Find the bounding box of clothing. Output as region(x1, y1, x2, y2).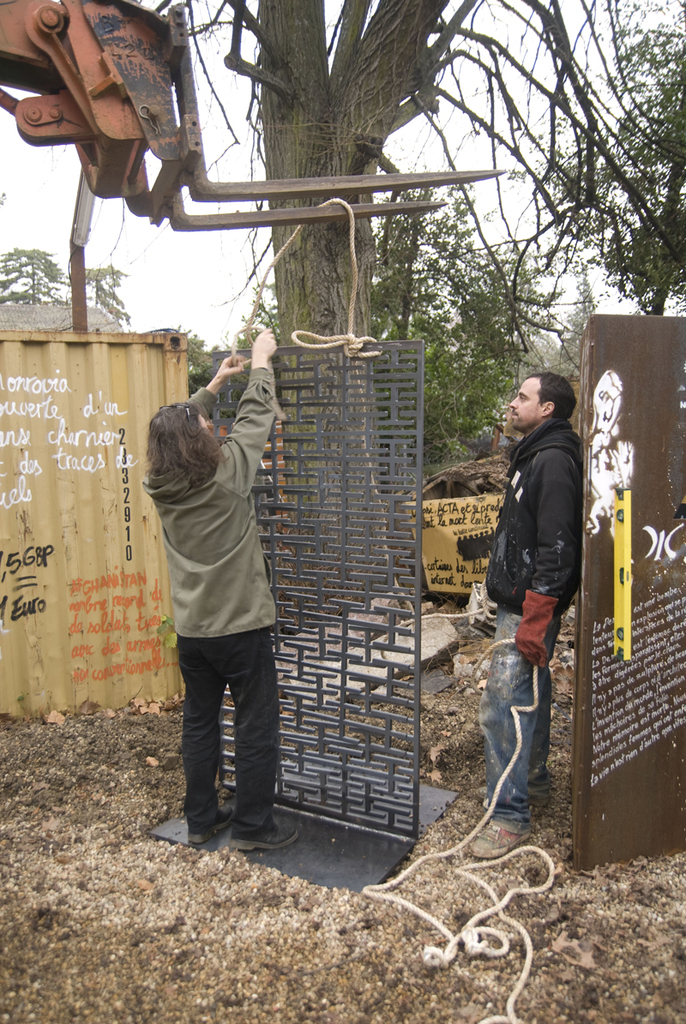
region(137, 356, 304, 820).
